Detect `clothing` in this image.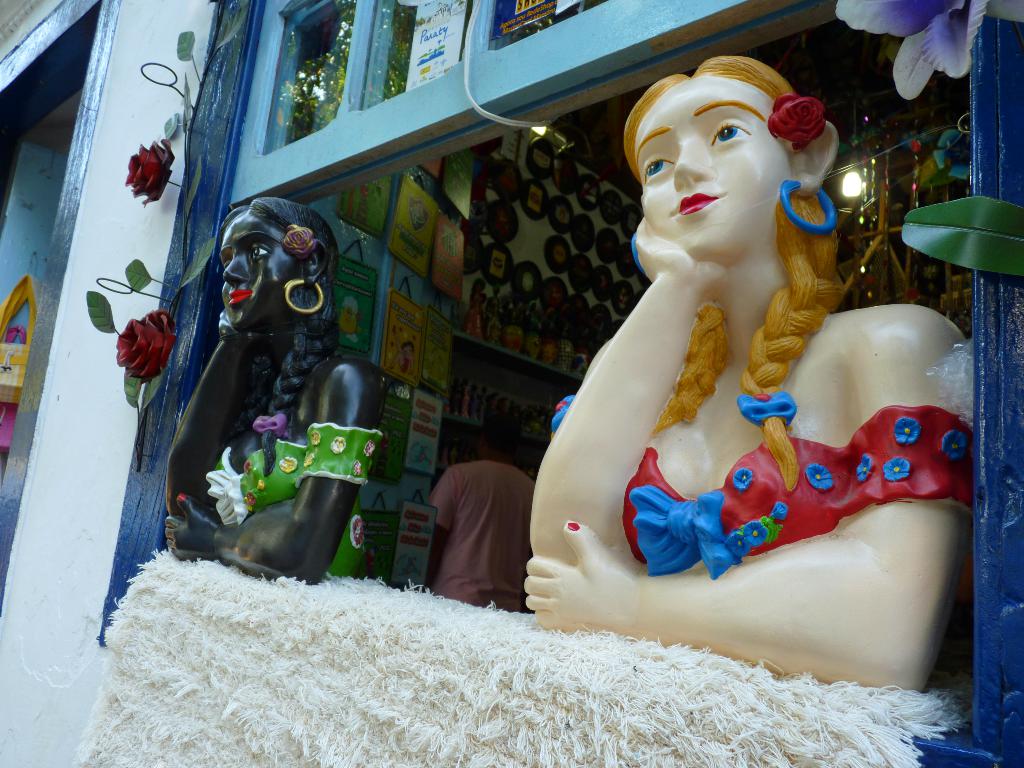
Detection: pyautogui.locateOnScreen(546, 391, 980, 583).
